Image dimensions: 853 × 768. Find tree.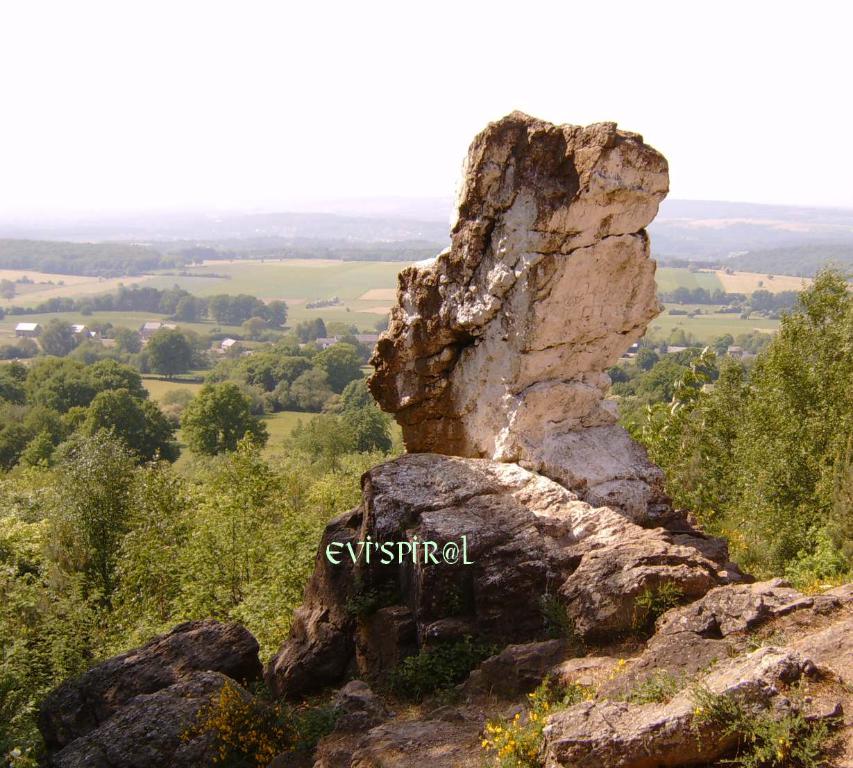
42:316:80:355.
